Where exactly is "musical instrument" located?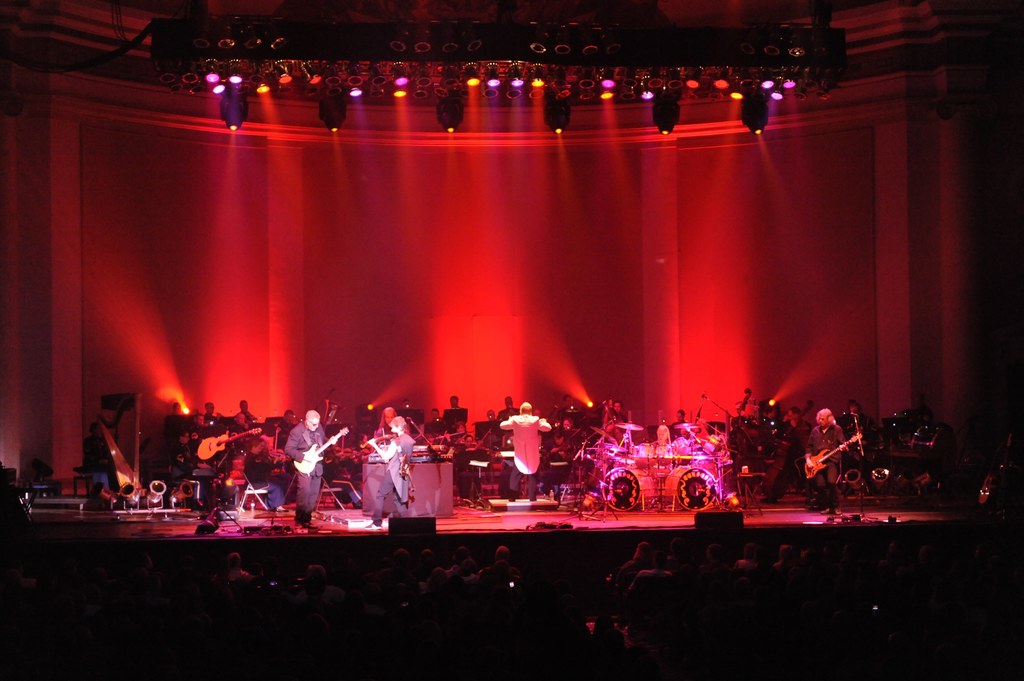
Its bounding box is select_region(754, 401, 824, 513).
